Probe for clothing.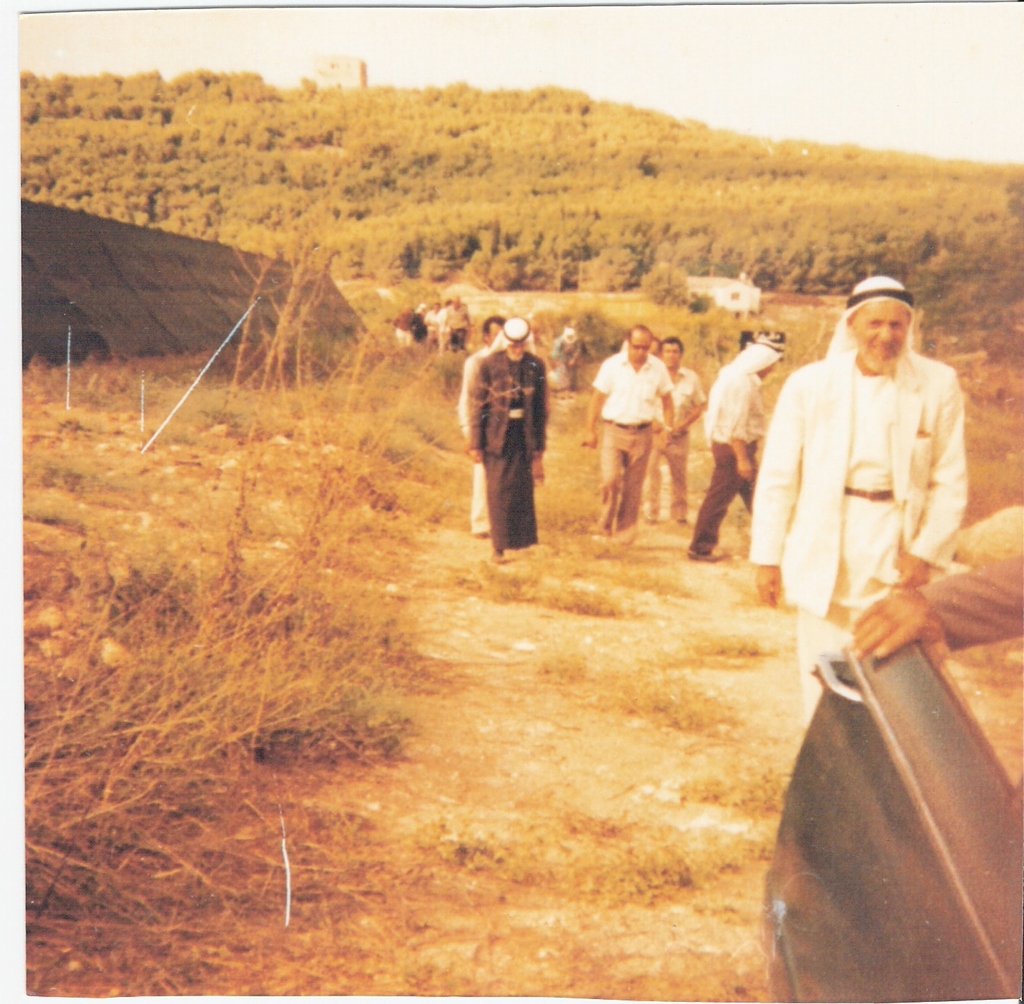
Probe result: x1=467 y1=343 x2=555 y2=549.
